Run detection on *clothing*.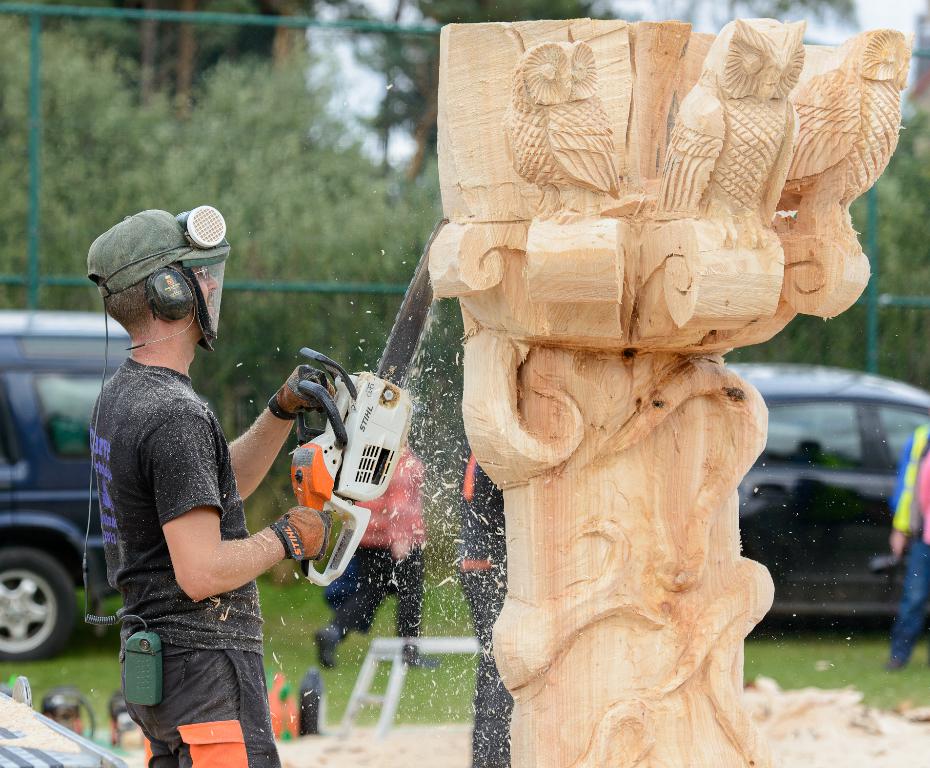
Result: (457,448,512,759).
